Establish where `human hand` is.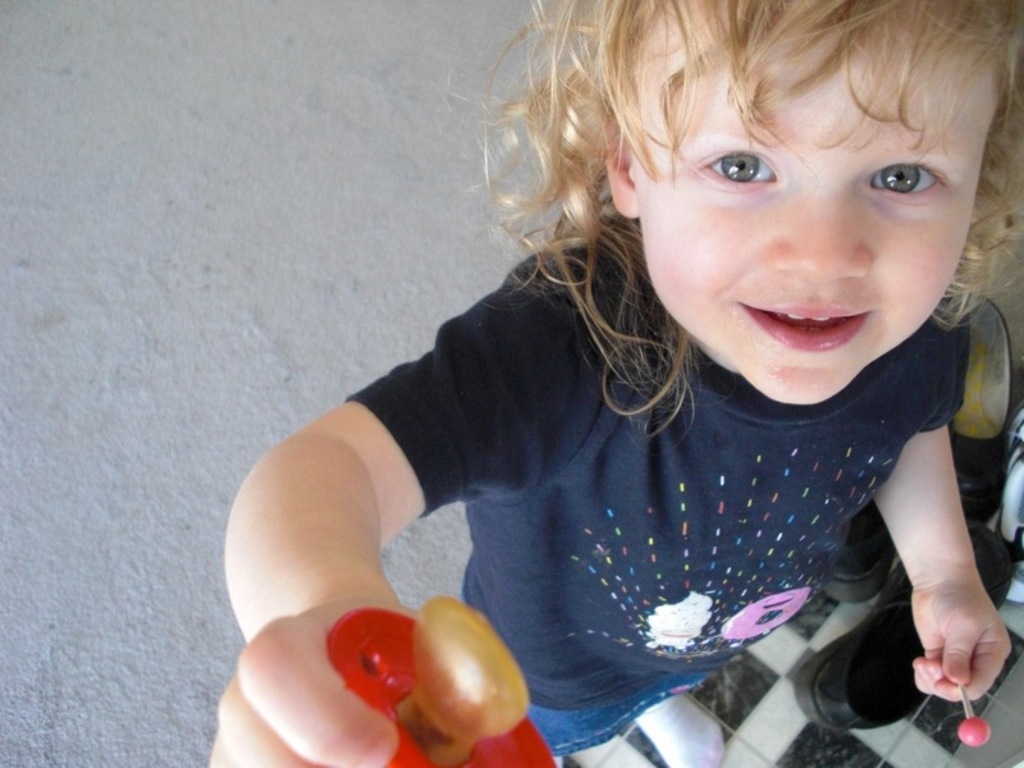
Established at 207/595/425/767.
